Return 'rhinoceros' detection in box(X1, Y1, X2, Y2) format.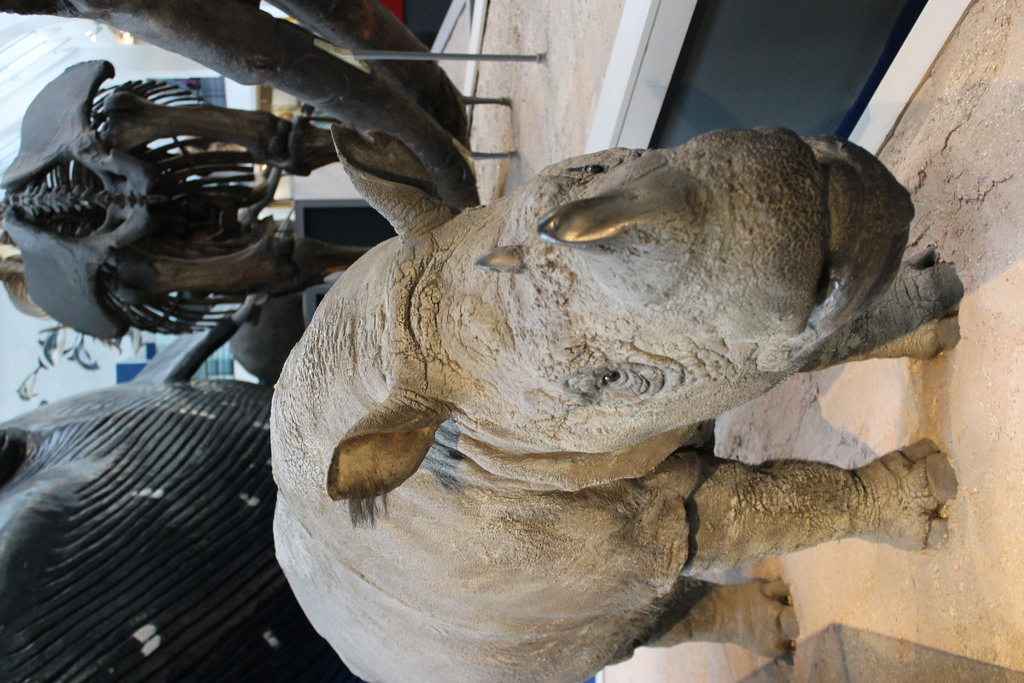
box(266, 125, 970, 682).
